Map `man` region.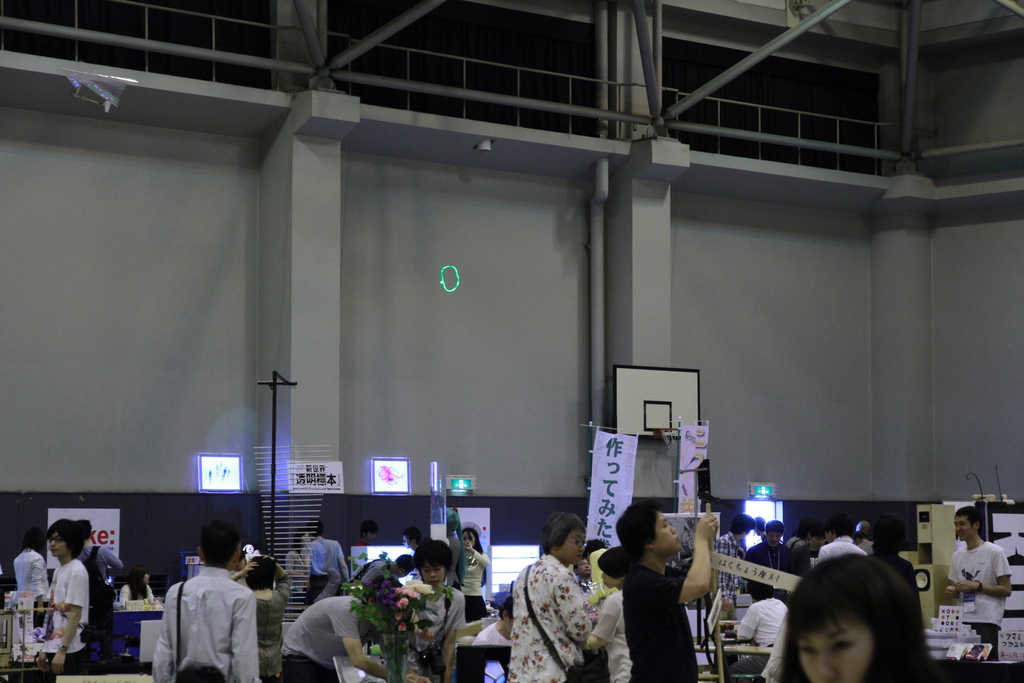
Mapped to locate(12, 531, 53, 632).
